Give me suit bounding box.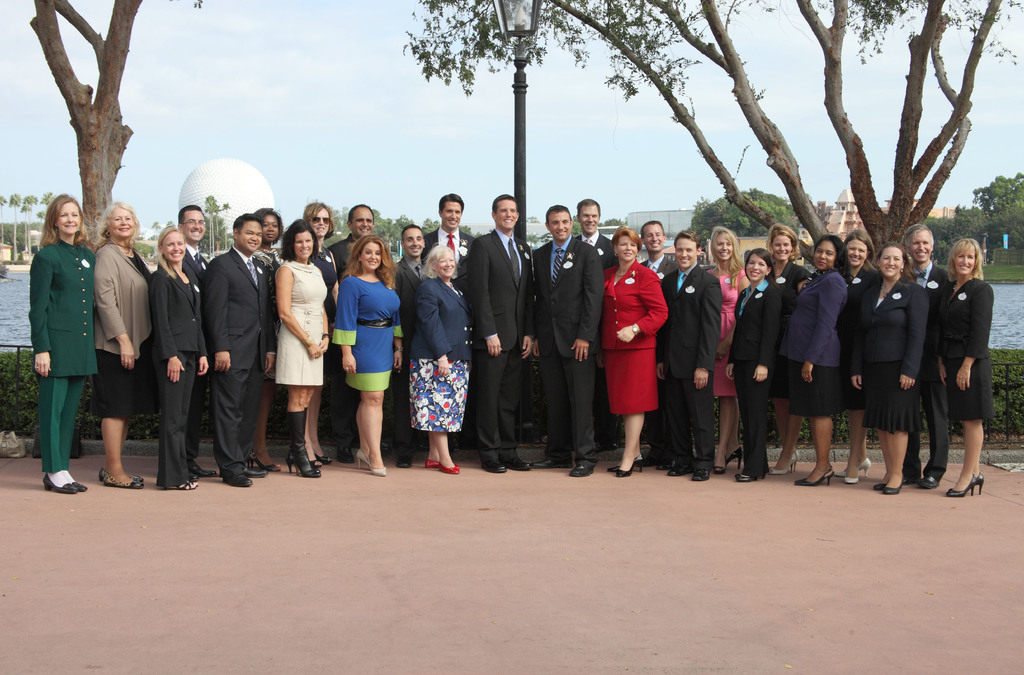
[left=655, top=265, right=720, bottom=469].
